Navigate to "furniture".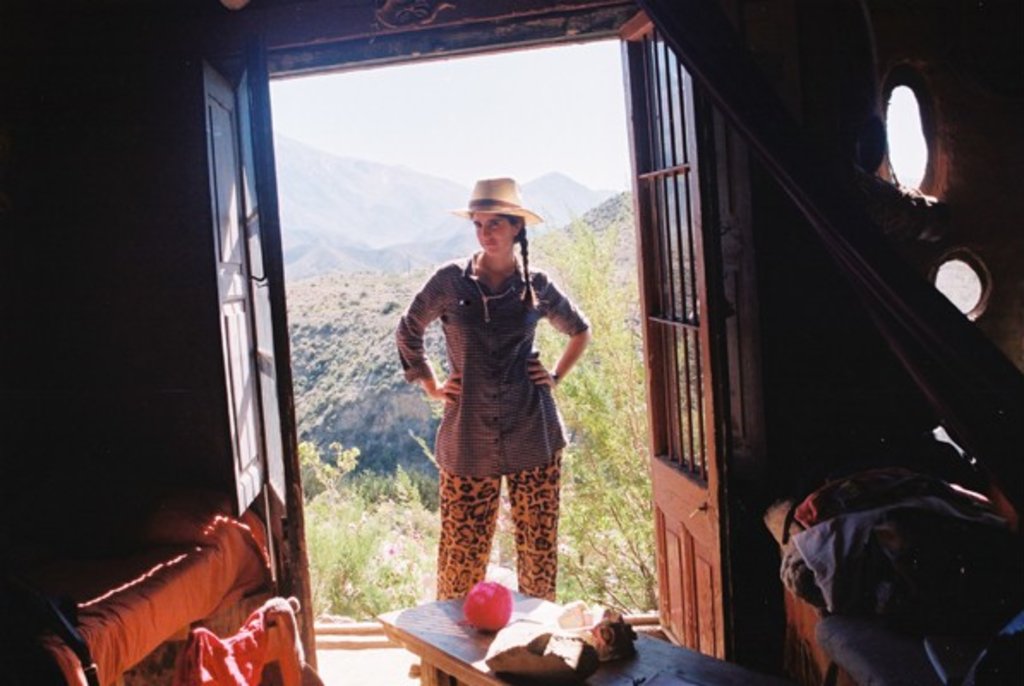
Navigation target: x1=370 y1=585 x2=791 y2=684.
